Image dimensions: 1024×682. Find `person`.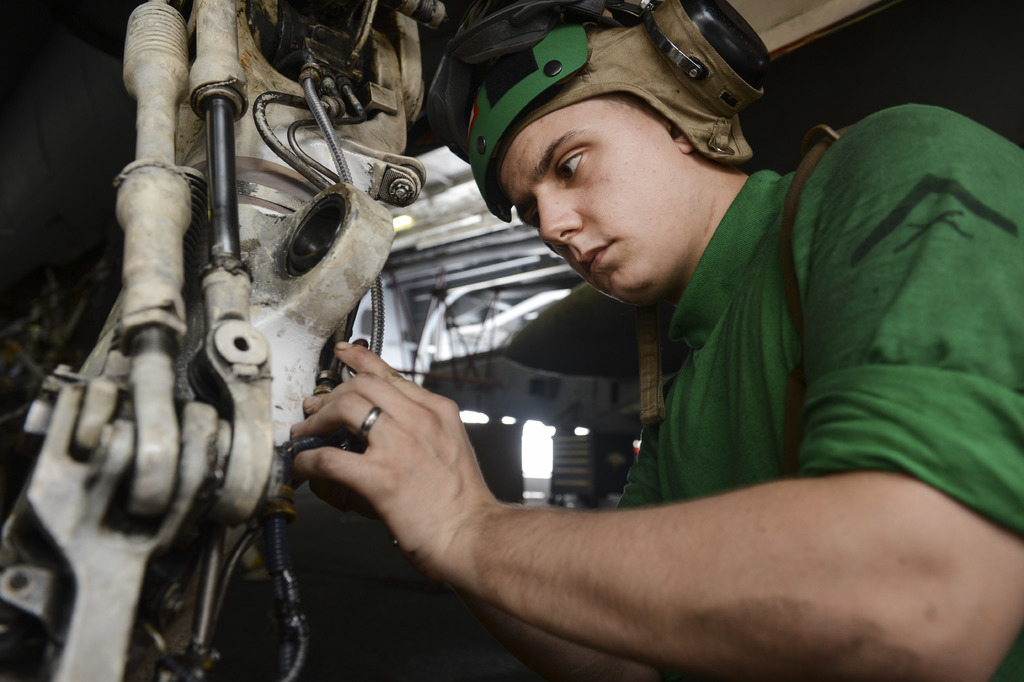
left=214, top=33, right=959, bottom=681.
